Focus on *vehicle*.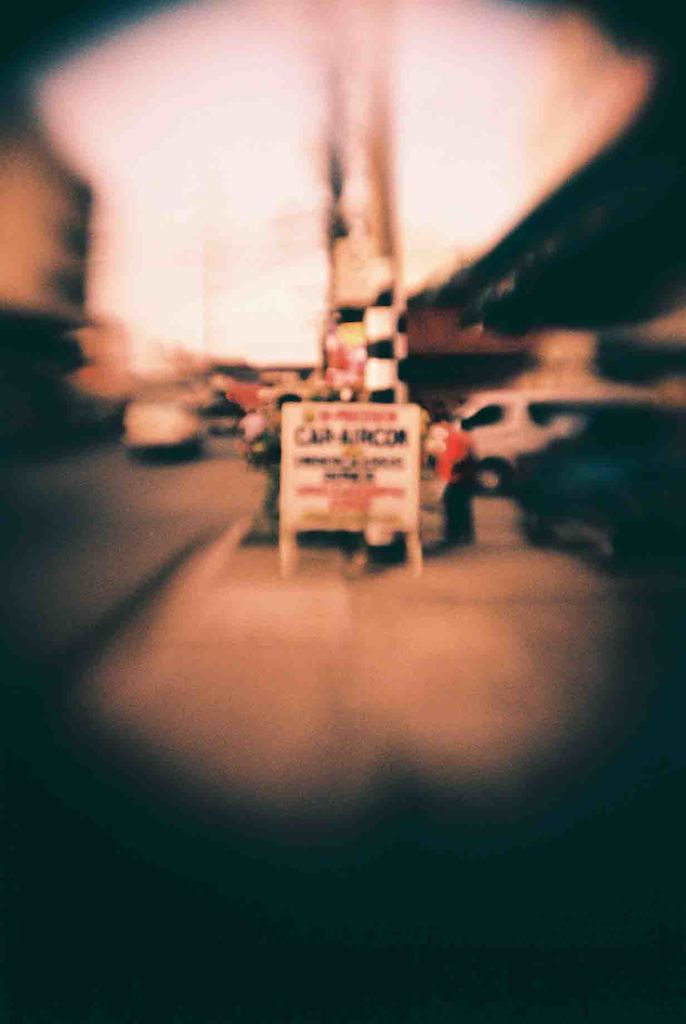
Focused at bbox=[430, 393, 672, 493].
